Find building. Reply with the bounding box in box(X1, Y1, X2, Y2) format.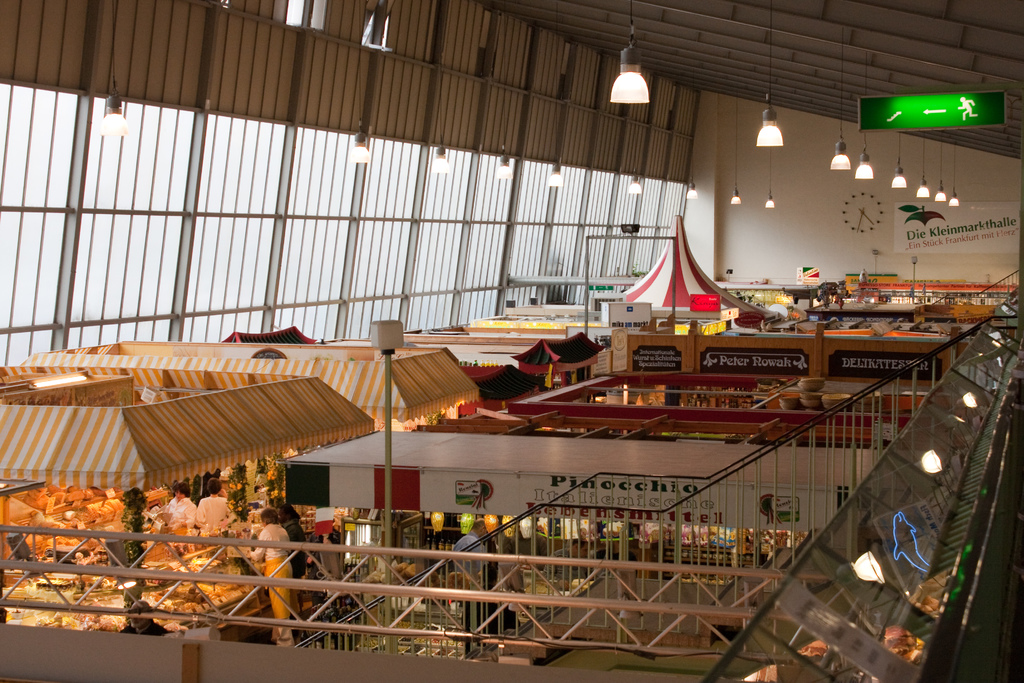
box(0, 0, 1023, 682).
